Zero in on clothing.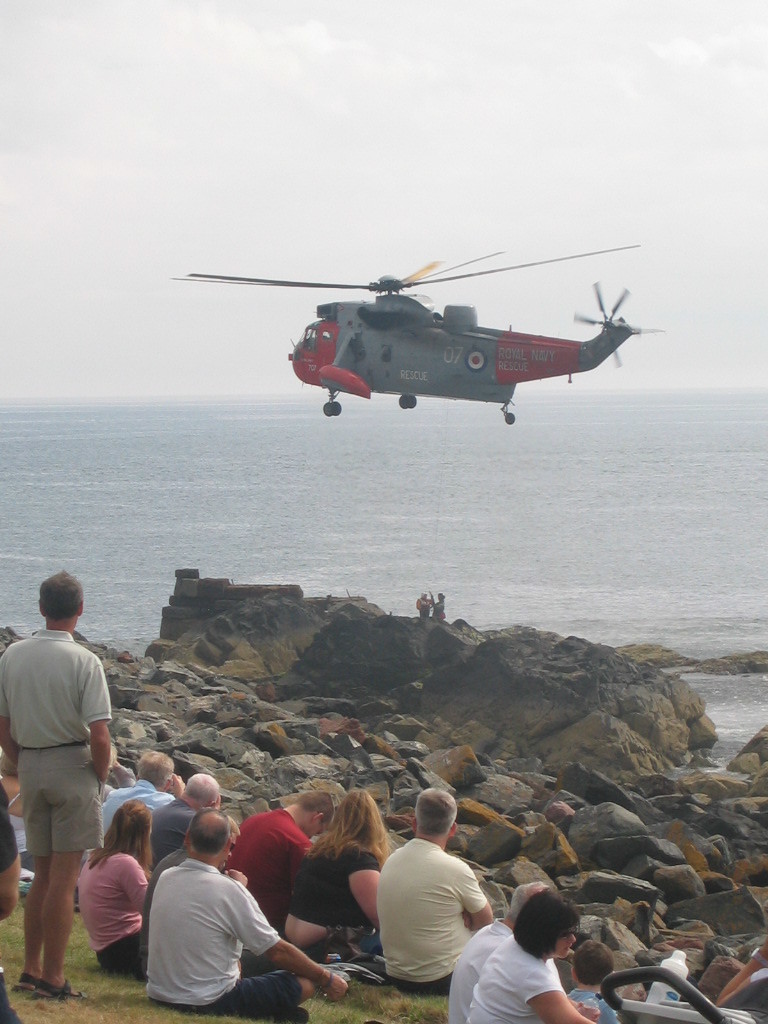
Zeroed in: (left=149, top=859, right=307, bottom=1017).
